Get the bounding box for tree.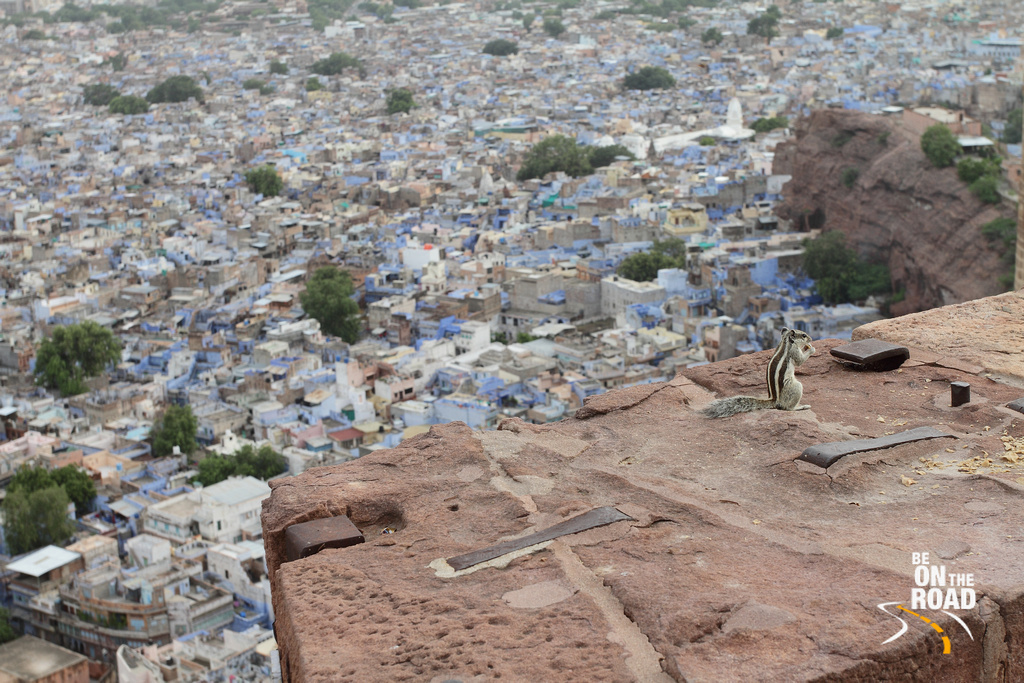
555 0 584 12.
